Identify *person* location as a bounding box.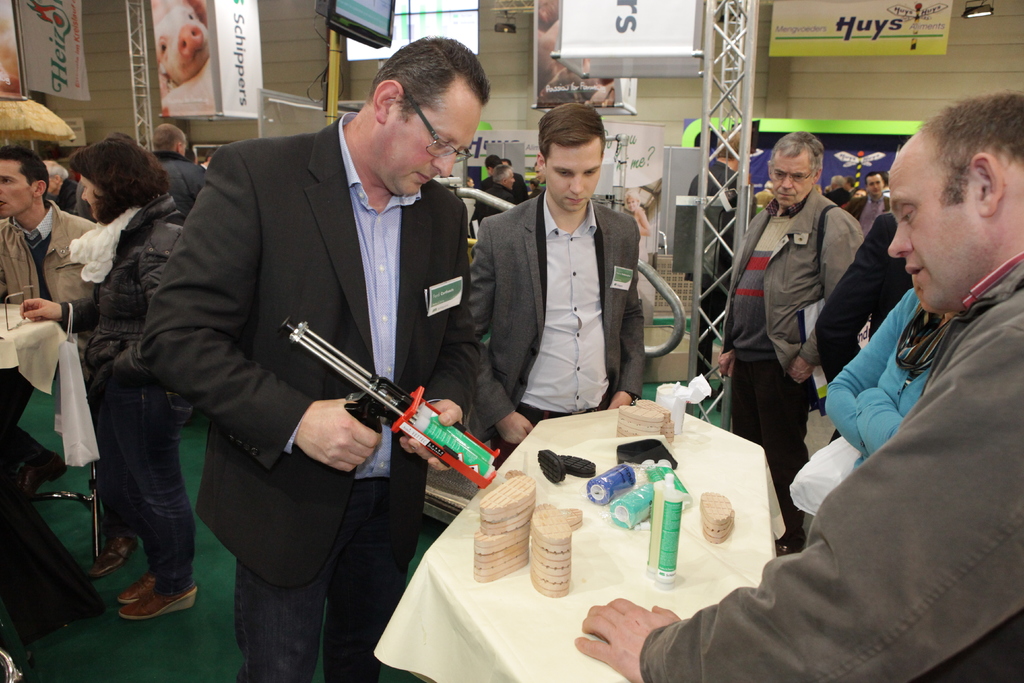
detection(168, 37, 497, 627).
